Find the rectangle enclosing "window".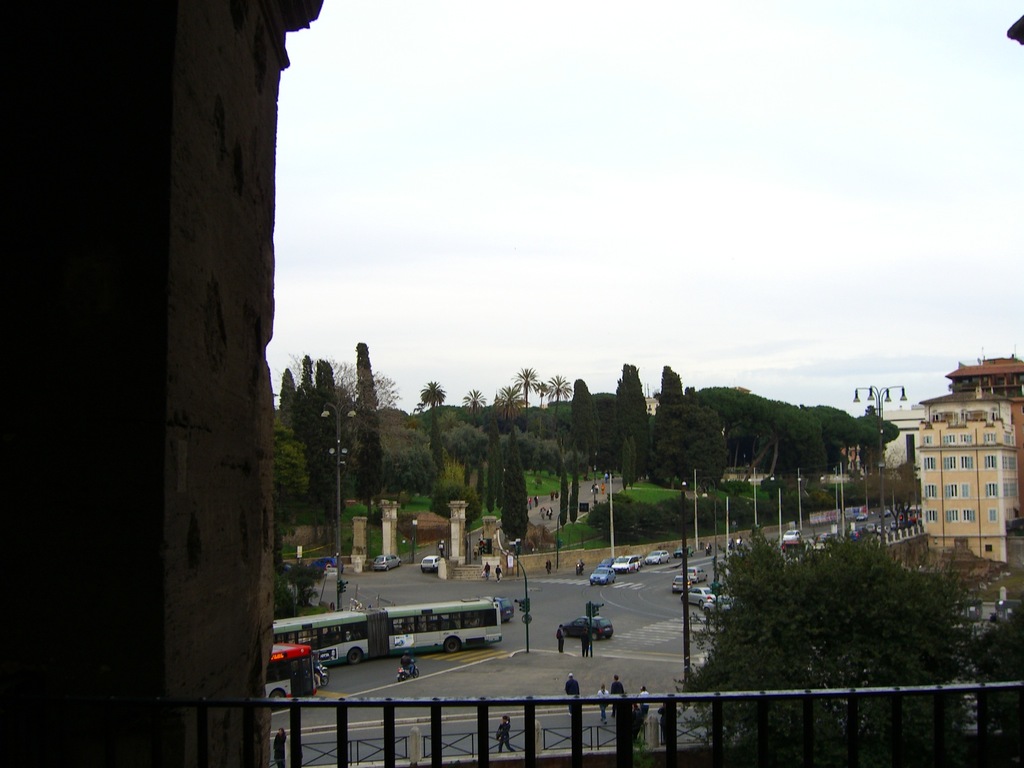
locate(926, 487, 938, 502).
